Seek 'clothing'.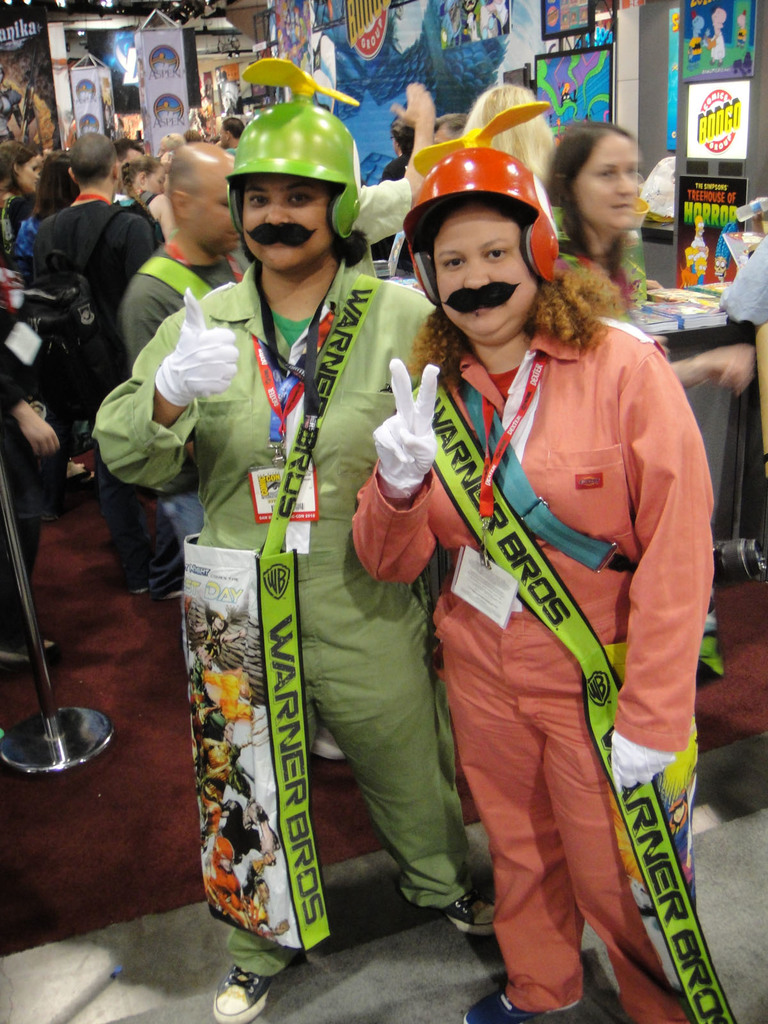
box=[439, 282, 711, 980].
